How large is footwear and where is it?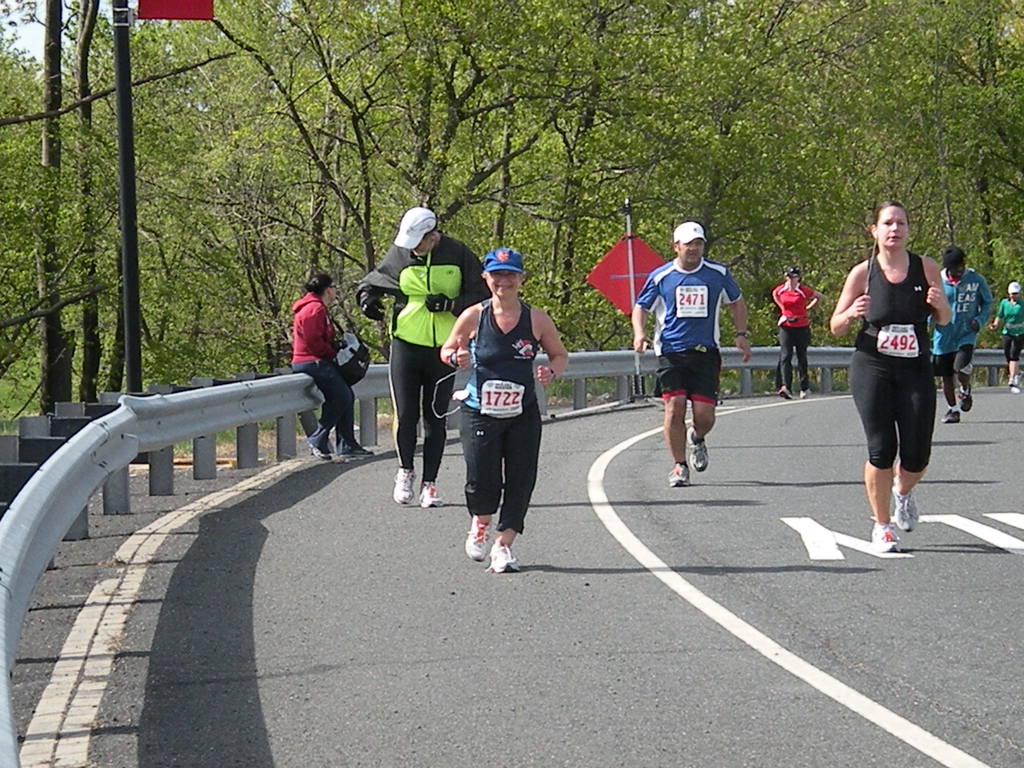
Bounding box: locate(486, 541, 521, 575).
